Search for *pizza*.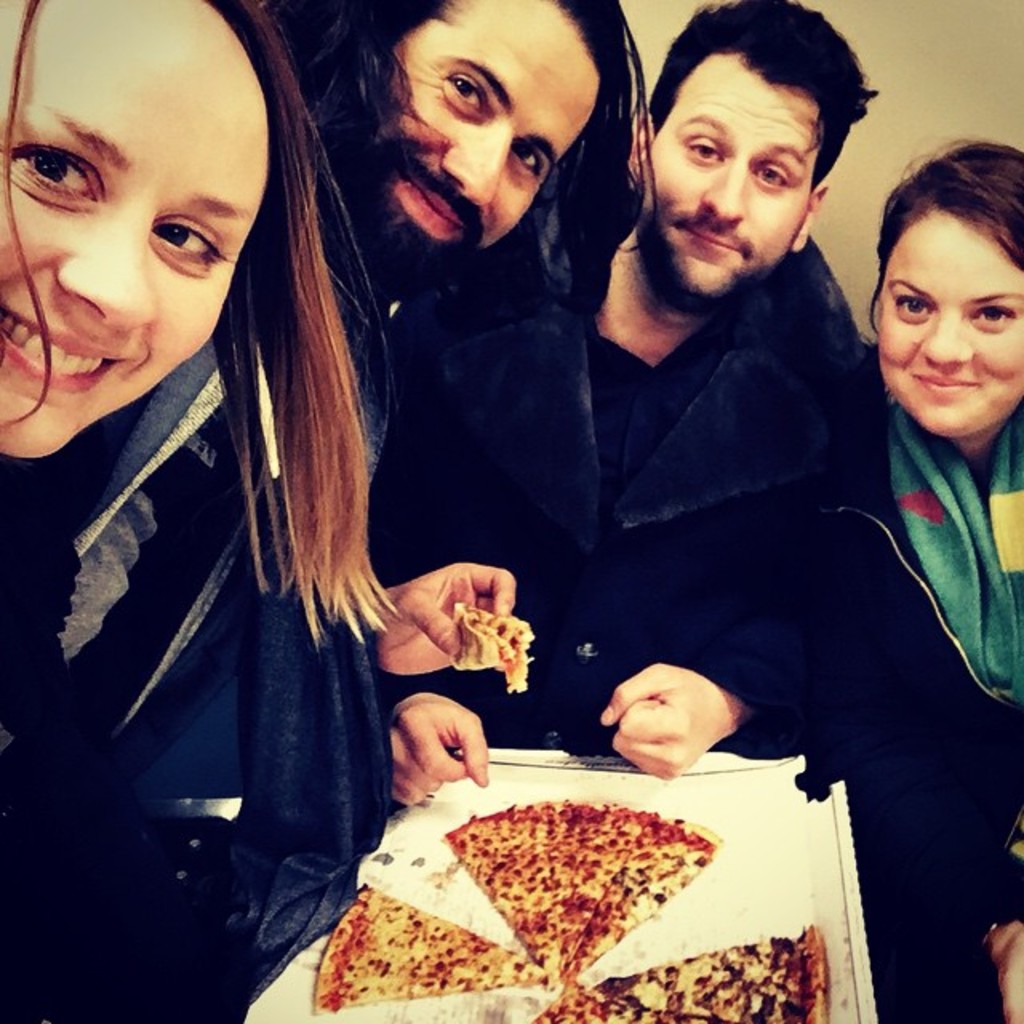
Found at 451 597 531 691.
